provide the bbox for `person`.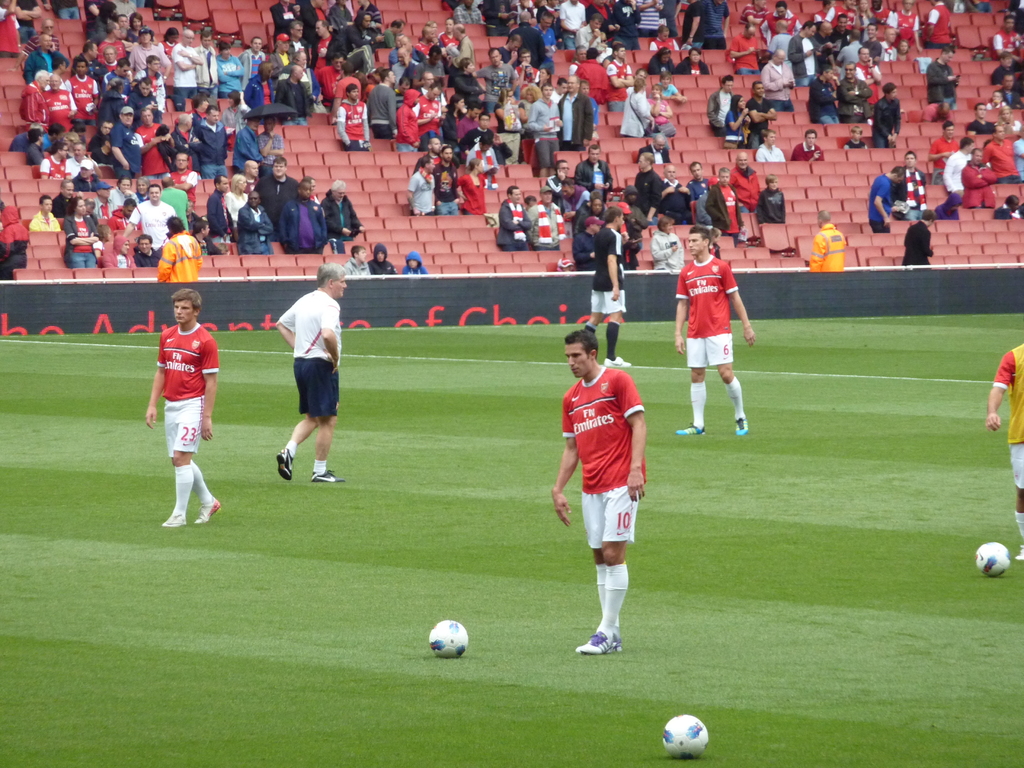
(532, 185, 565, 250).
